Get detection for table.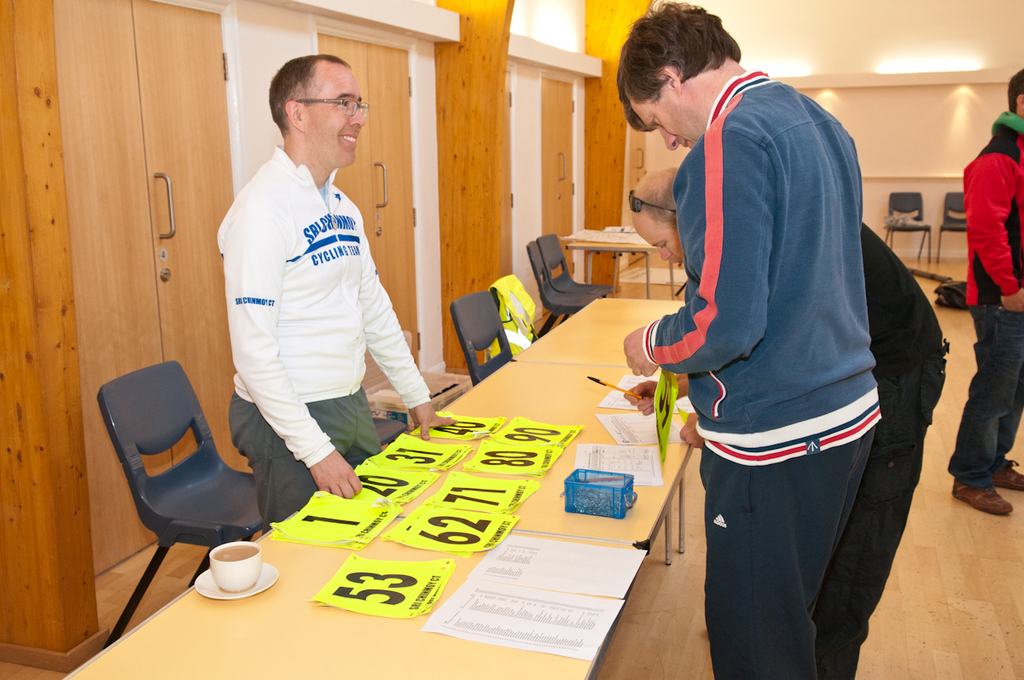
Detection: <bbox>20, 491, 634, 679</bbox>.
